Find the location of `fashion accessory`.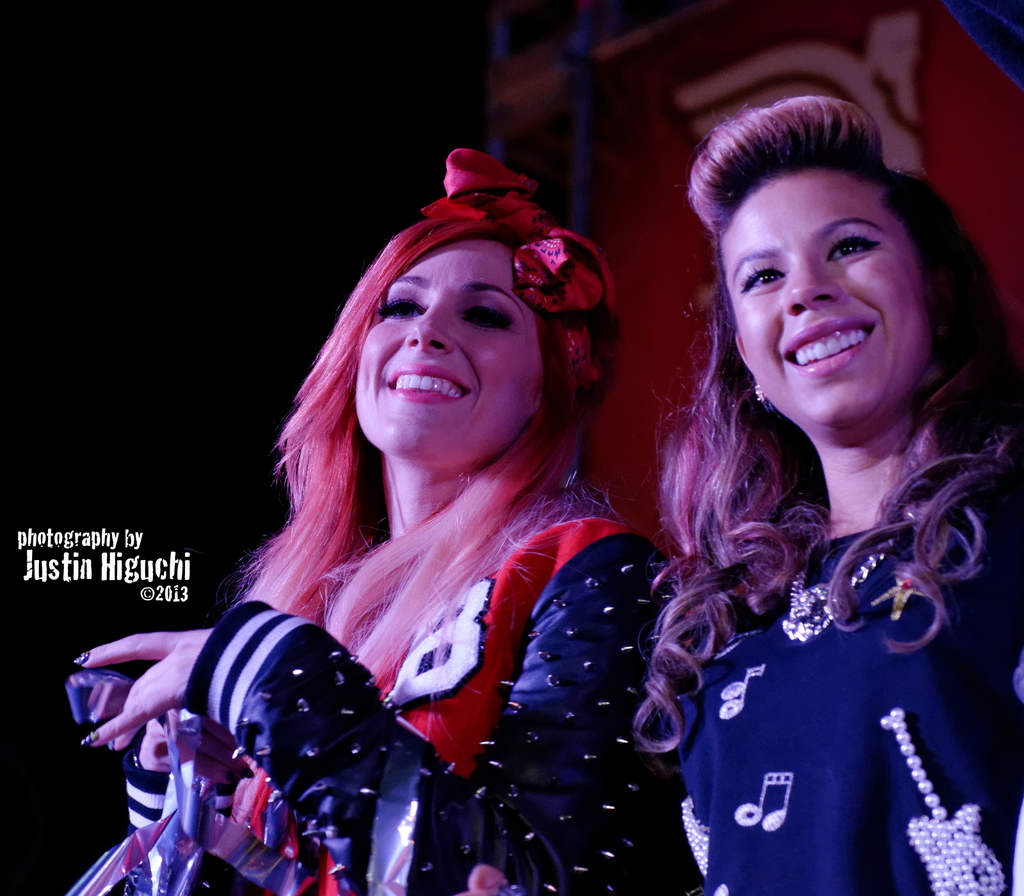
Location: left=877, top=711, right=1006, bottom=895.
